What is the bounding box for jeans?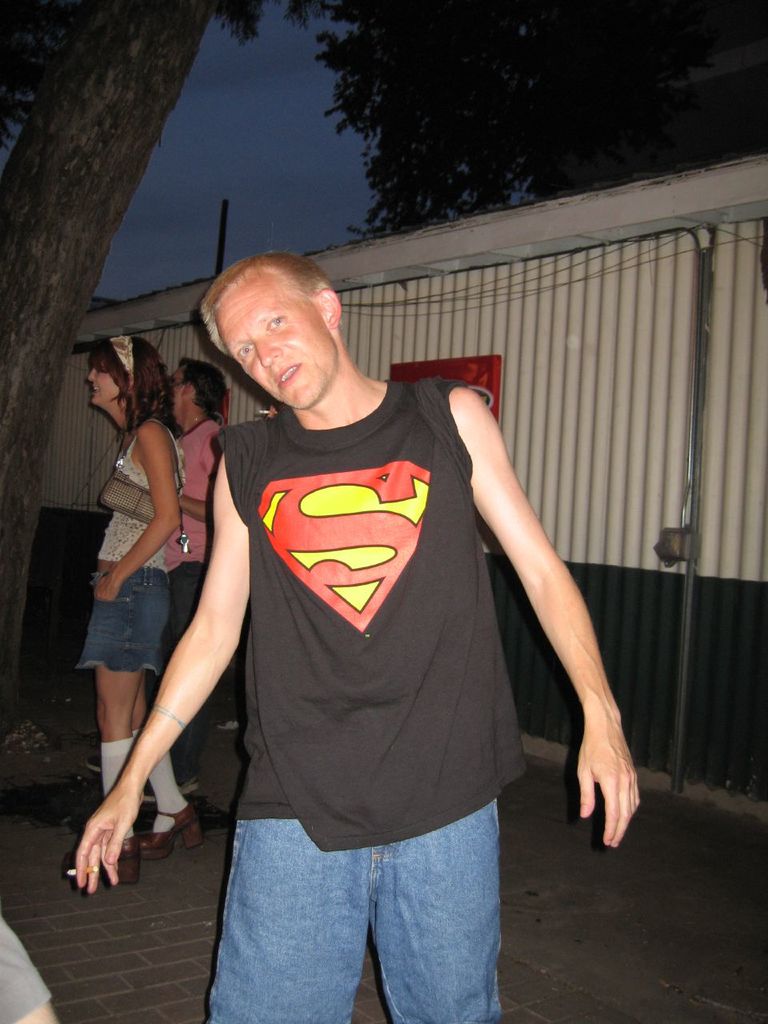
detection(82, 558, 177, 673).
